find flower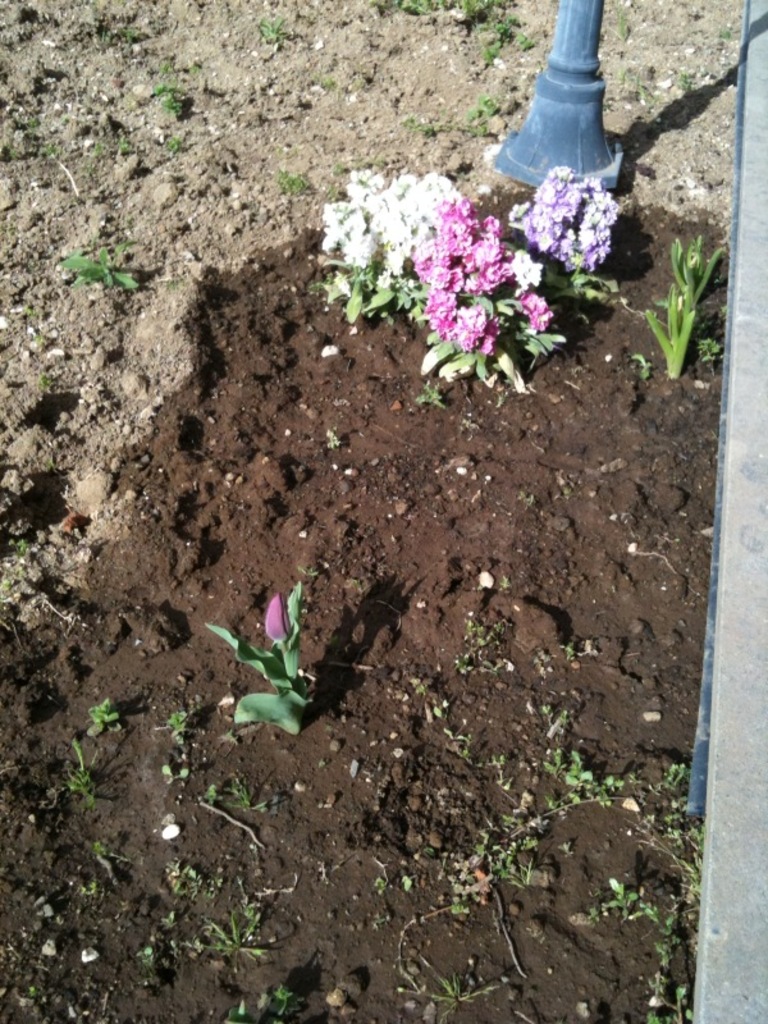
(left=260, top=591, right=291, bottom=645)
